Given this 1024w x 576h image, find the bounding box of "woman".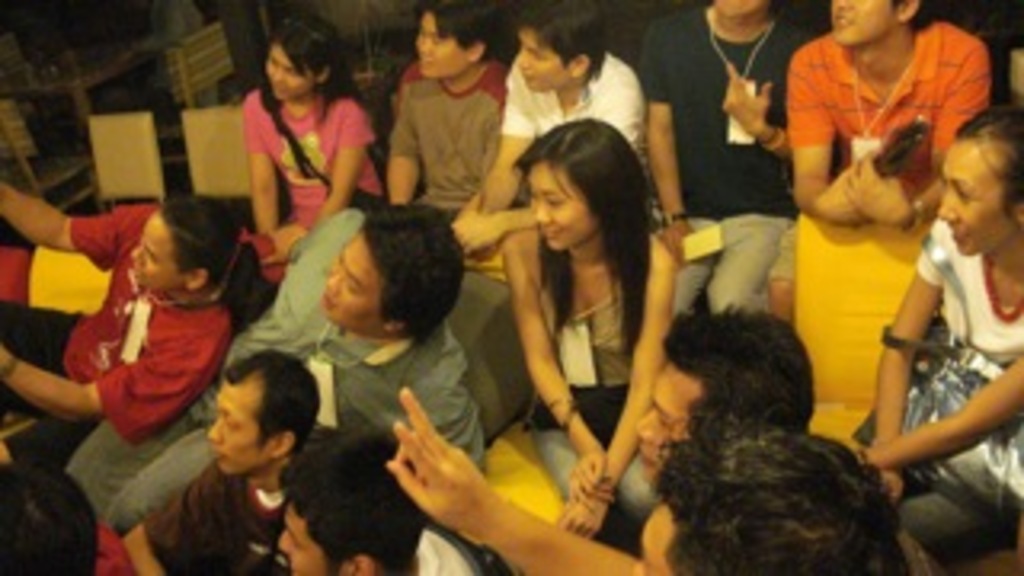
202, 22, 387, 298.
